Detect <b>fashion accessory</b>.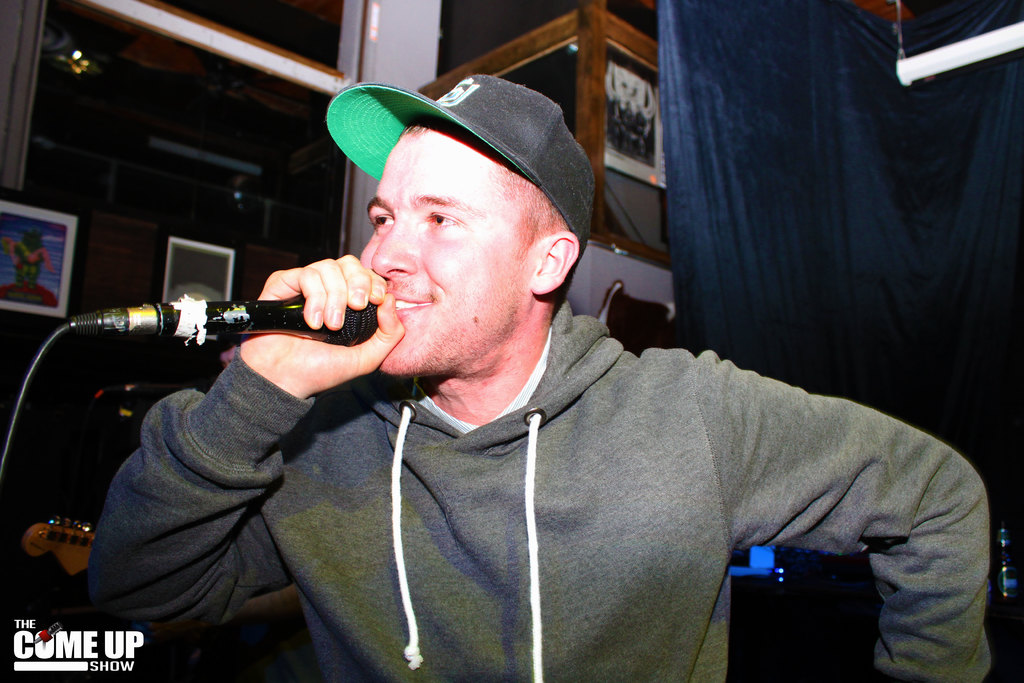
Detected at 323/71/600/258.
